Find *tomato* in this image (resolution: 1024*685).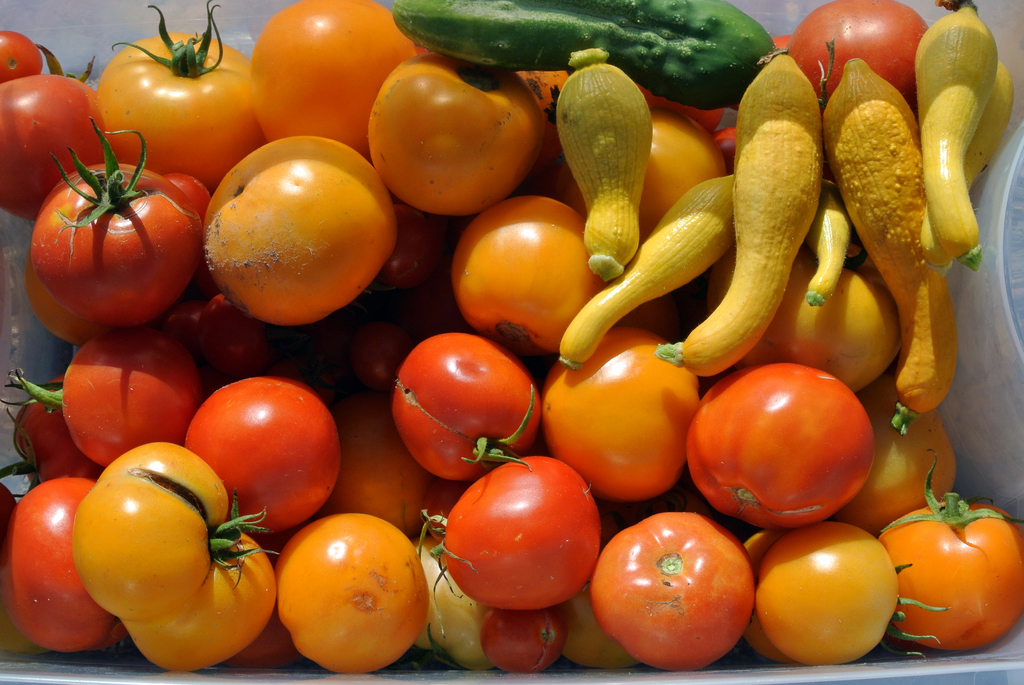
[left=275, top=510, right=426, bottom=673].
